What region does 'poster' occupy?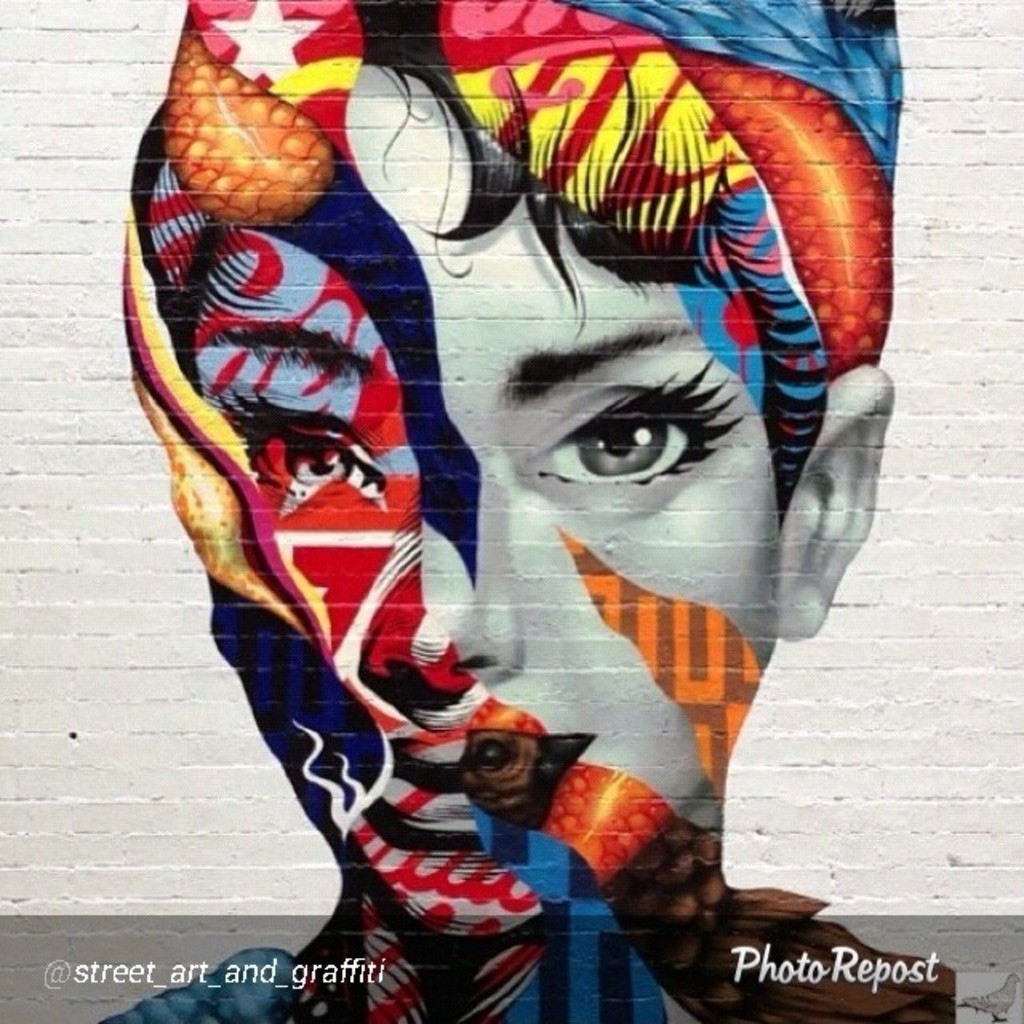
bbox=(0, 0, 1022, 1019).
